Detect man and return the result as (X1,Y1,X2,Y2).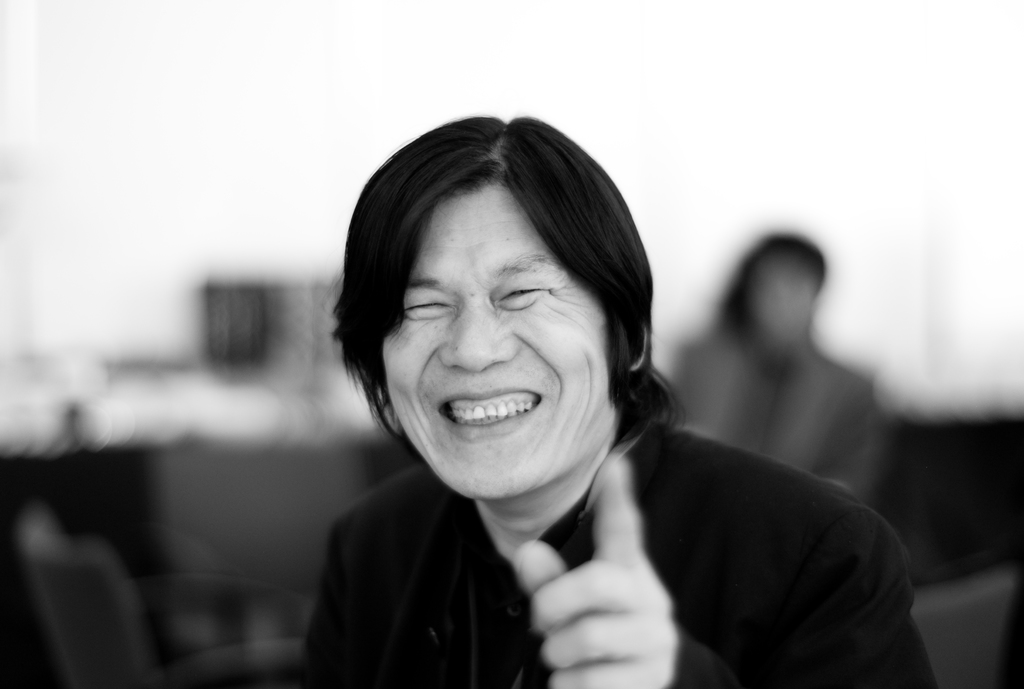
(253,117,918,674).
